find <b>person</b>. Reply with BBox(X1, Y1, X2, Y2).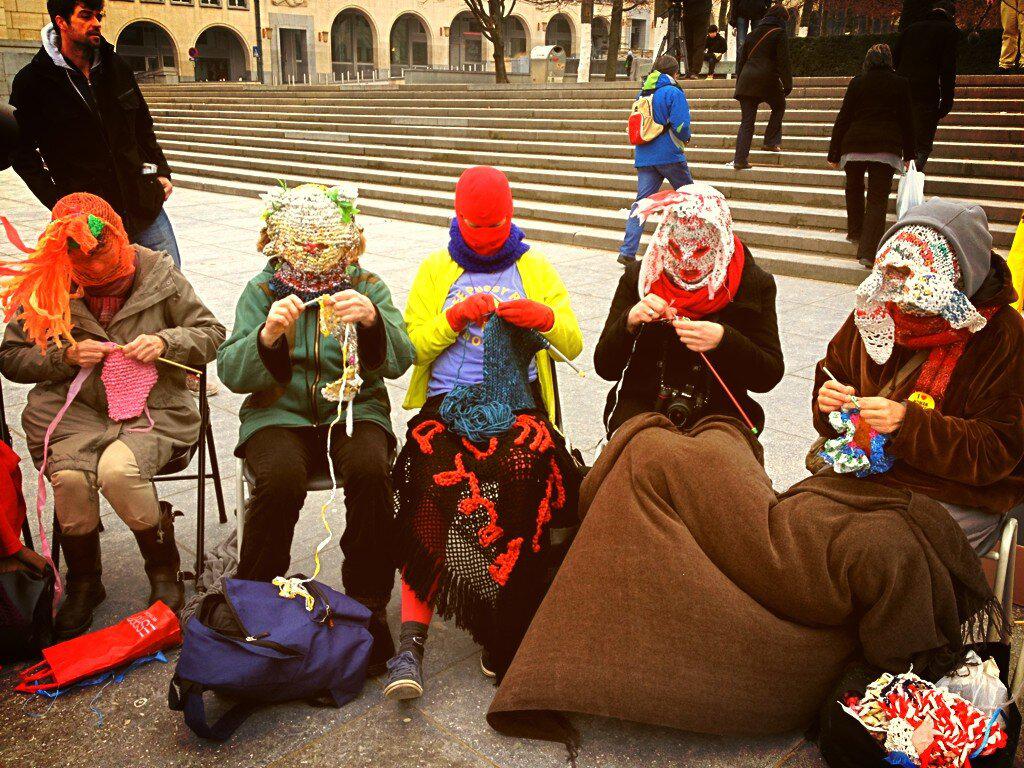
BBox(214, 179, 412, 674).
